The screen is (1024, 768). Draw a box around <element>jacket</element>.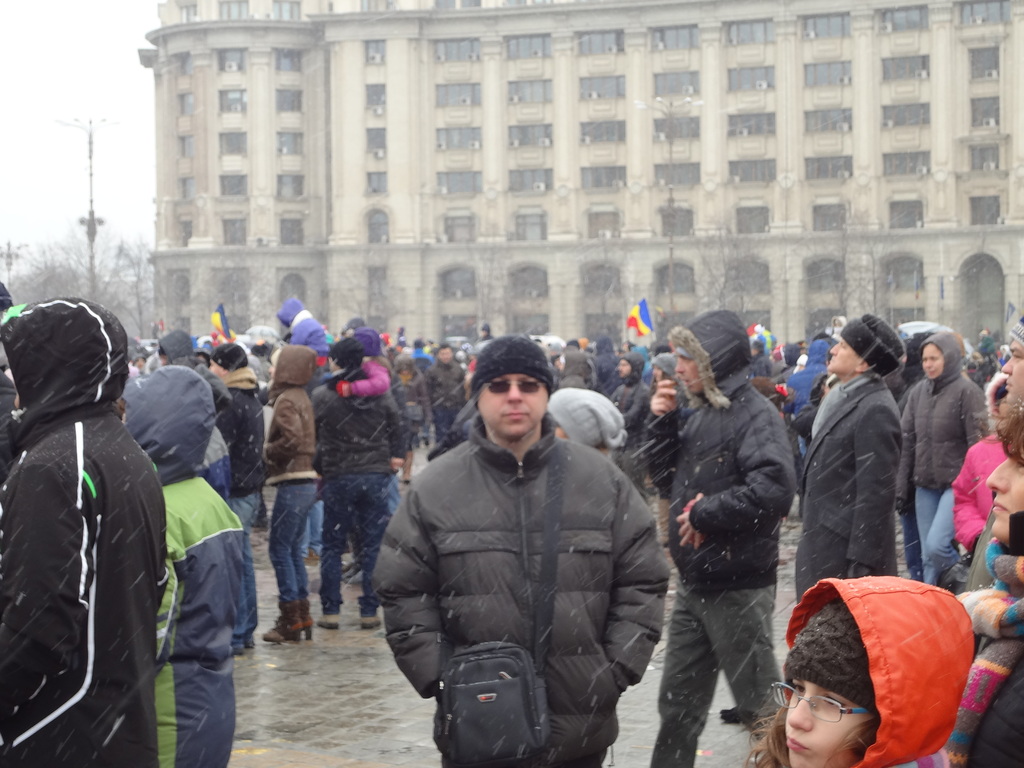
(15,322,154,735).
